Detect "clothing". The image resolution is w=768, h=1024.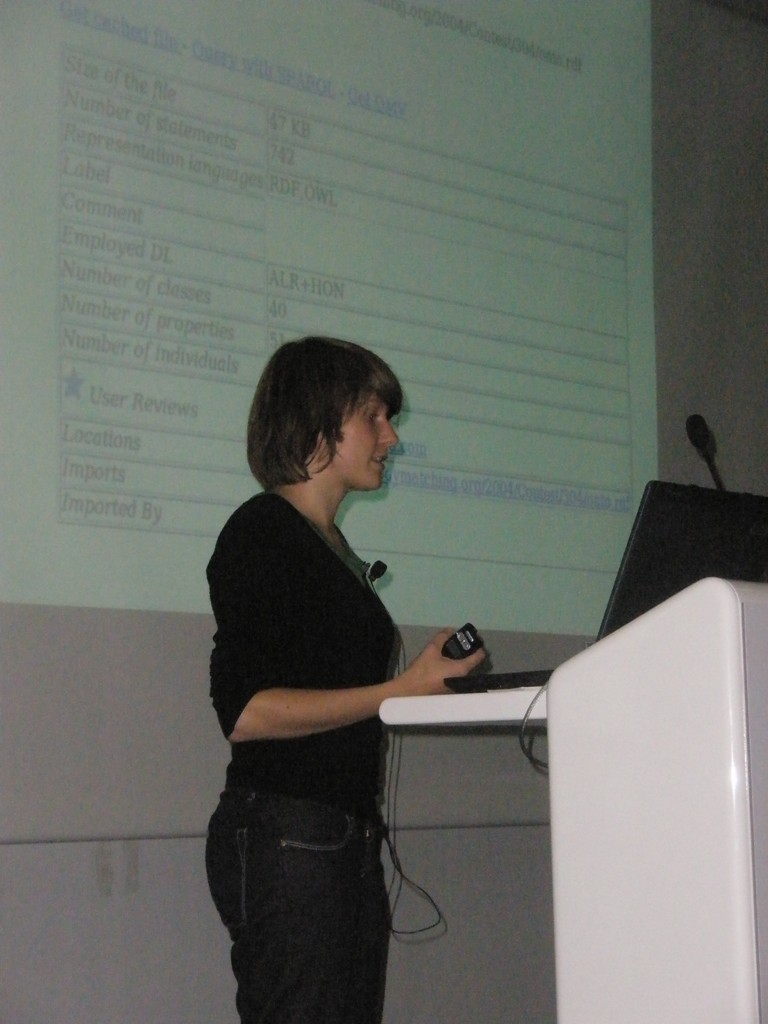
[222,440,473,964].
